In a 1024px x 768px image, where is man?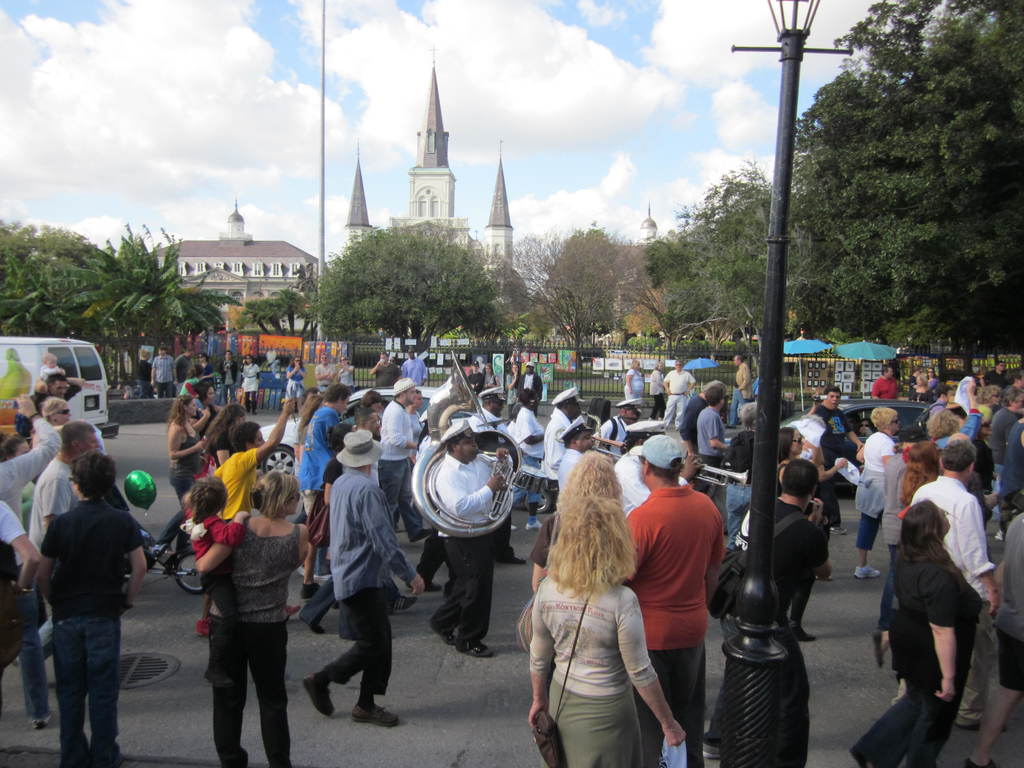
rect(692, 382, 726, 496).
